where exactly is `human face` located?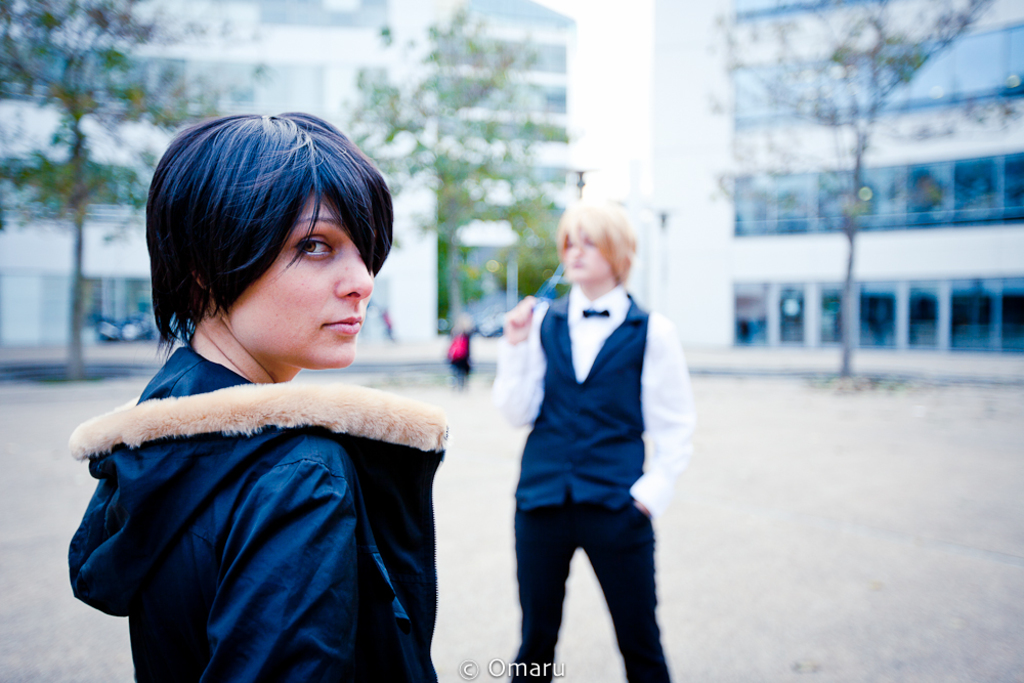
Its bounding box is {"x1": 560, "y1": 231, "x2": 611, "y2": 282}.
